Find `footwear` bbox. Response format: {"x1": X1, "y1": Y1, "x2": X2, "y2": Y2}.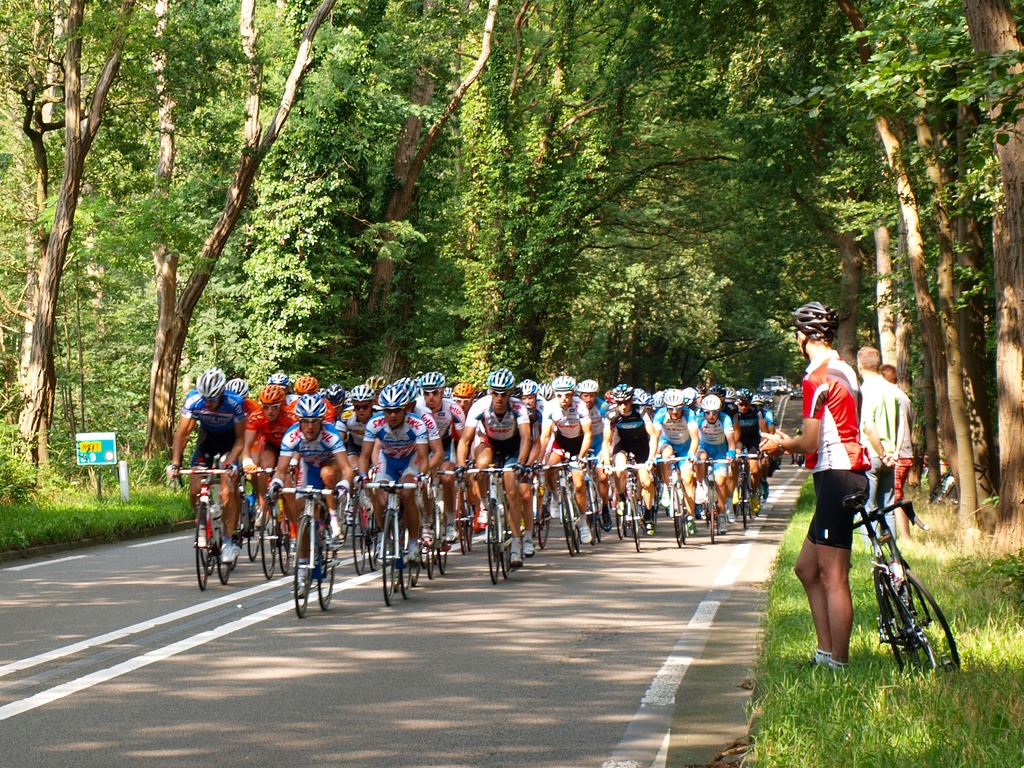
{"x1": 796, "y1": 653, "x2": 818, "y2": 670}.
